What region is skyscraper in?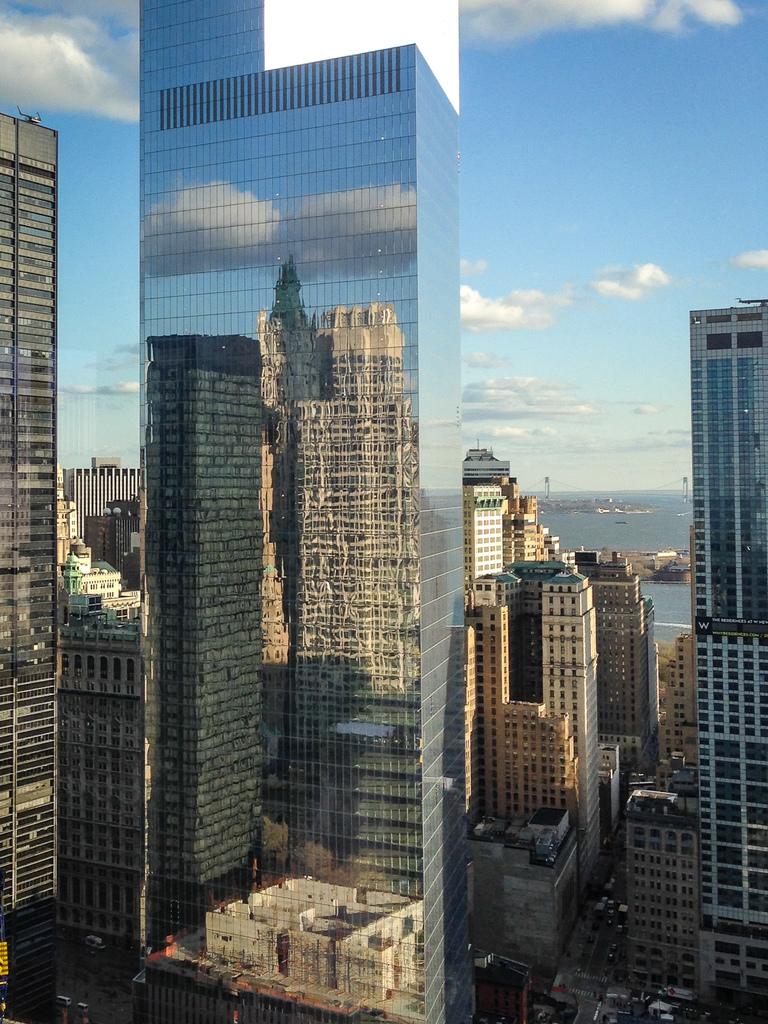
rect(0, 111, 61, 1023).
